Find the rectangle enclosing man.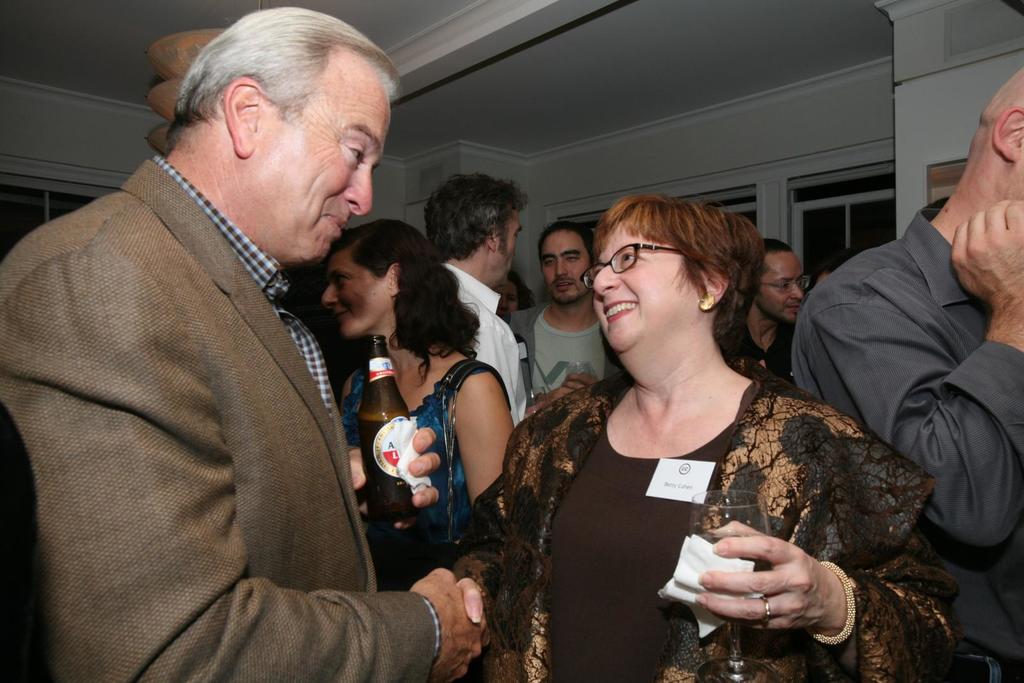
<bbox>732, 230, 813, 382</bbox>.
